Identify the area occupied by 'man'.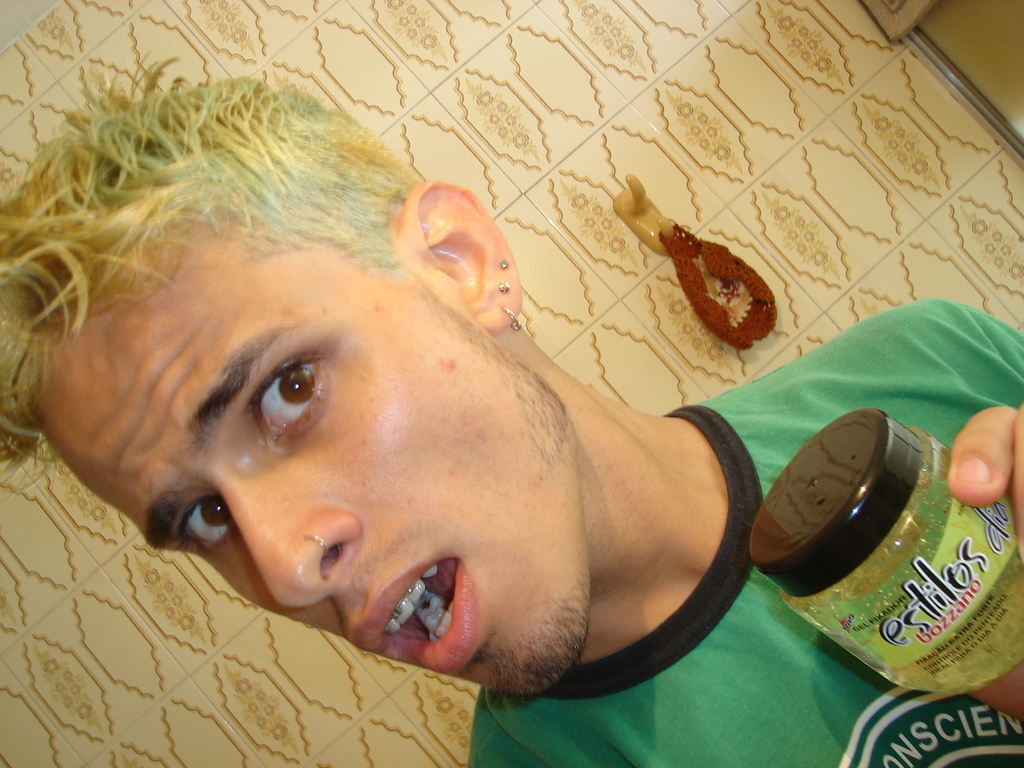
Area: 0:56:1023:767.
